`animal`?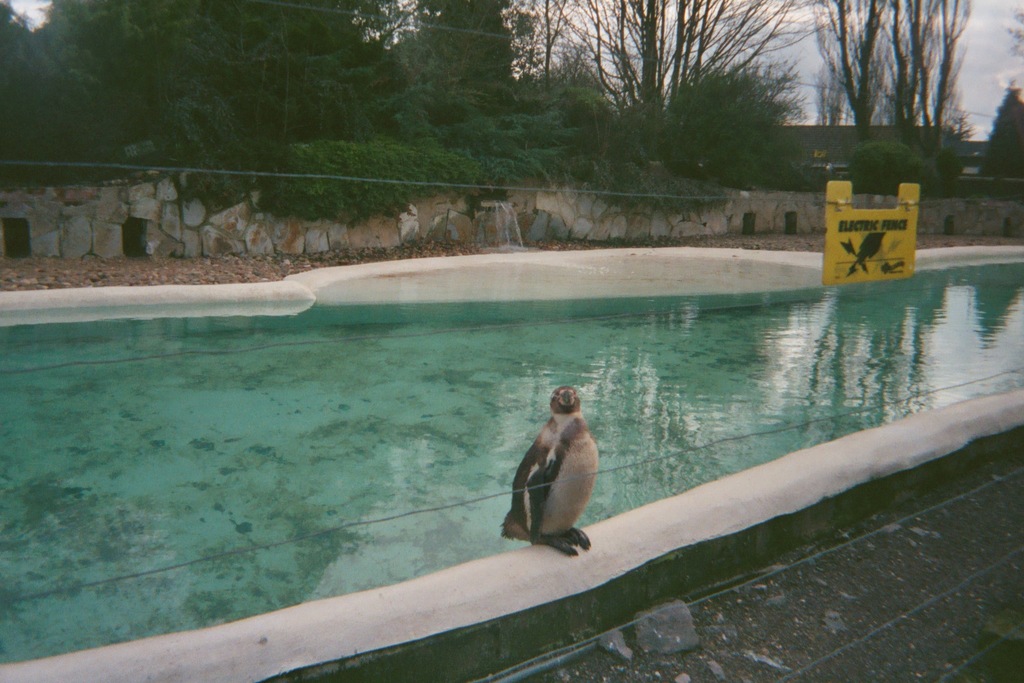
<bbox>503, 385, 603, 558</bbox>
